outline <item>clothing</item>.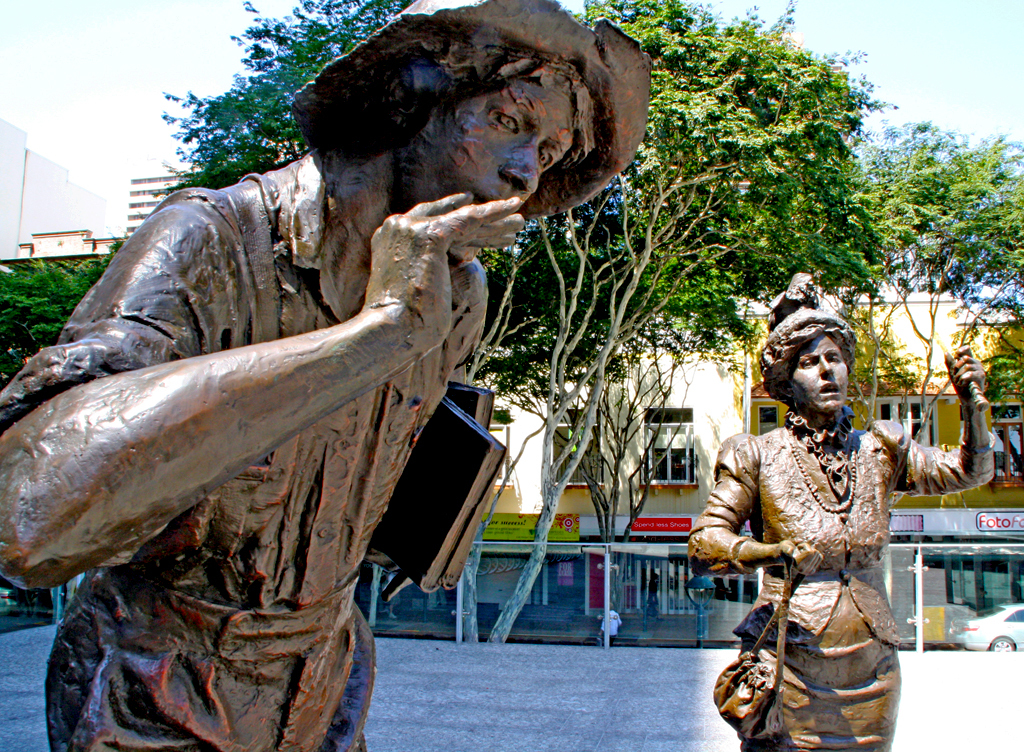
Outline: 0, 148, 488, 751.
